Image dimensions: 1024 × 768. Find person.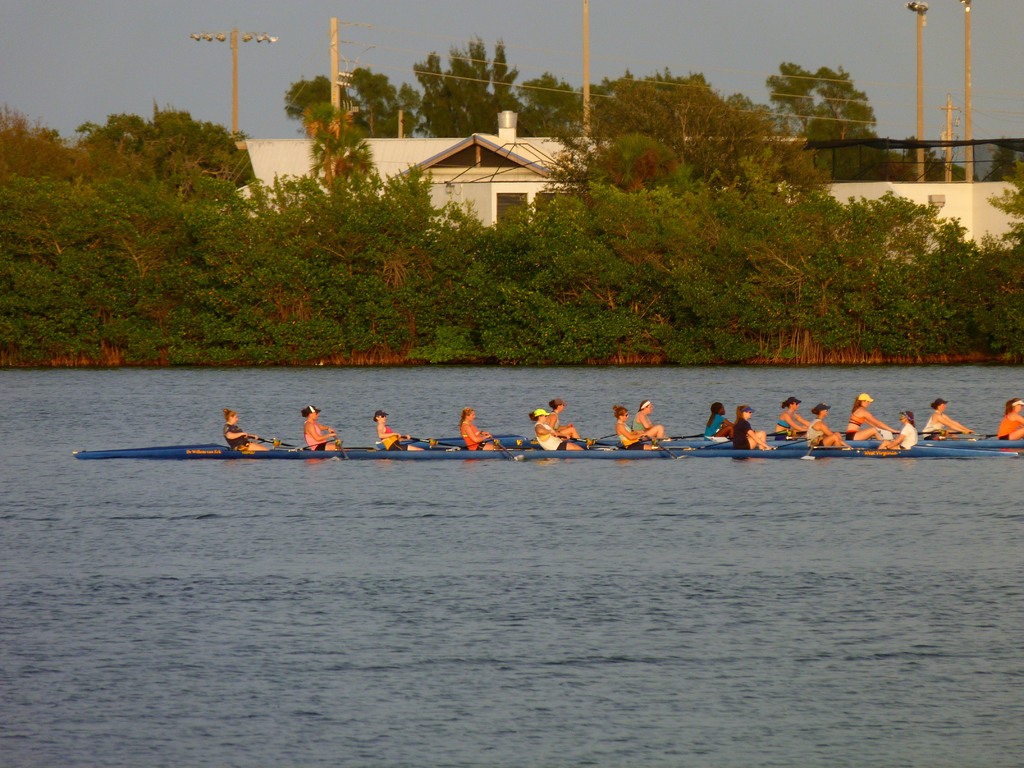
box(545, 399, 580, 440).
